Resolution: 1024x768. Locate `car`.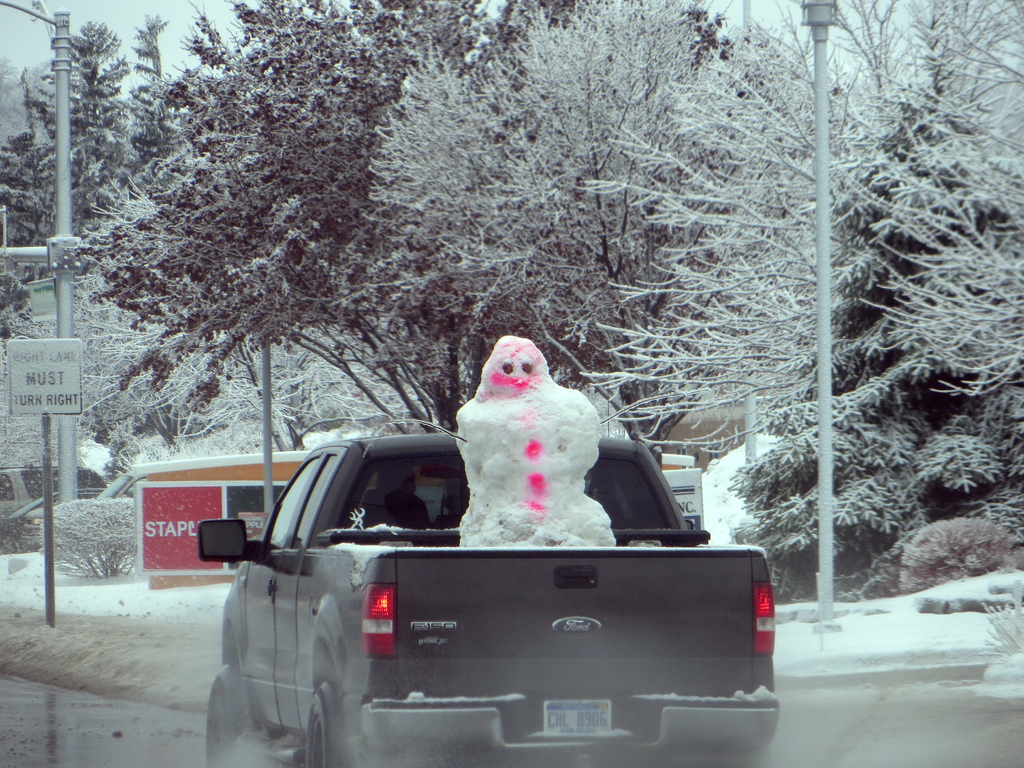
(208, 424, 785, 767).
